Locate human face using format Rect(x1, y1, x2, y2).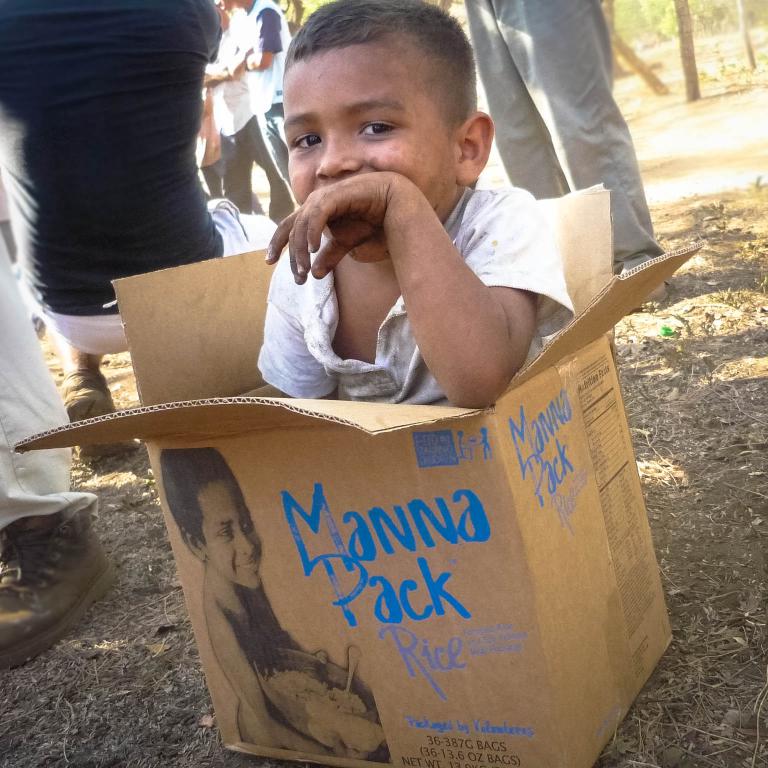
Rect(288, 41, 468, 261).
